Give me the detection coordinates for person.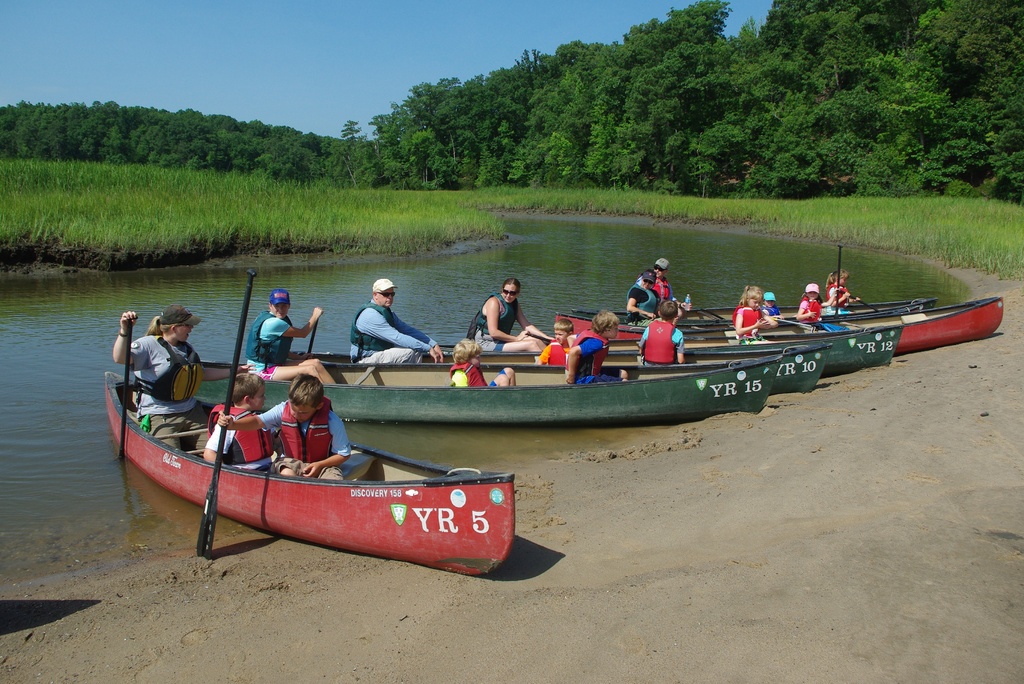
pyautogui.locateOnScreen(625, 266, 664, 325).
